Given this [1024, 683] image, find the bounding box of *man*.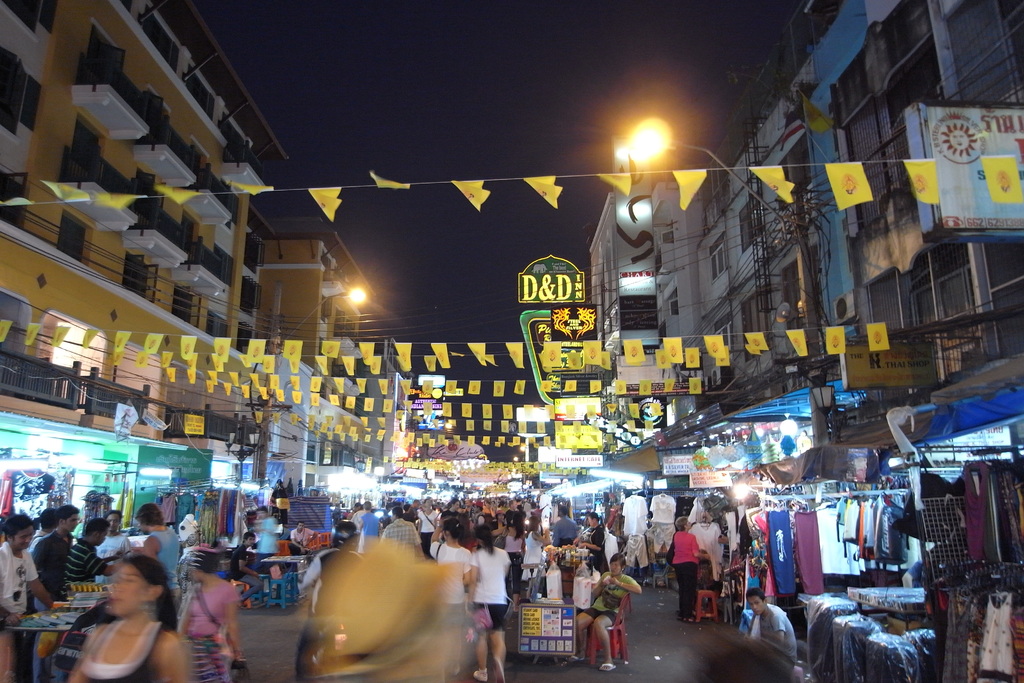
<box>95,509,131,583</box>.
